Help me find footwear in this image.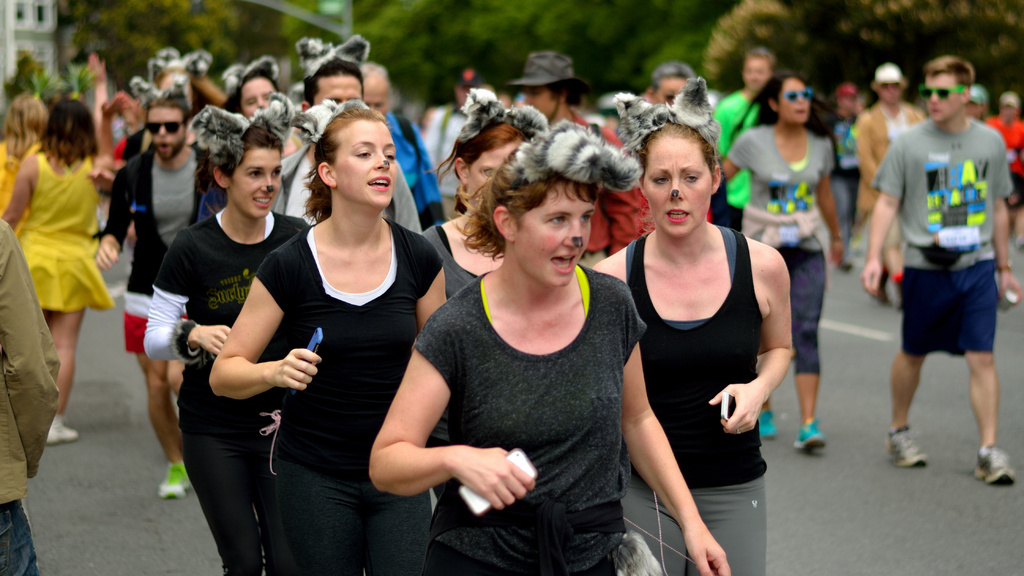
Found it: left=158, top=454, right=200, bottom=503.
